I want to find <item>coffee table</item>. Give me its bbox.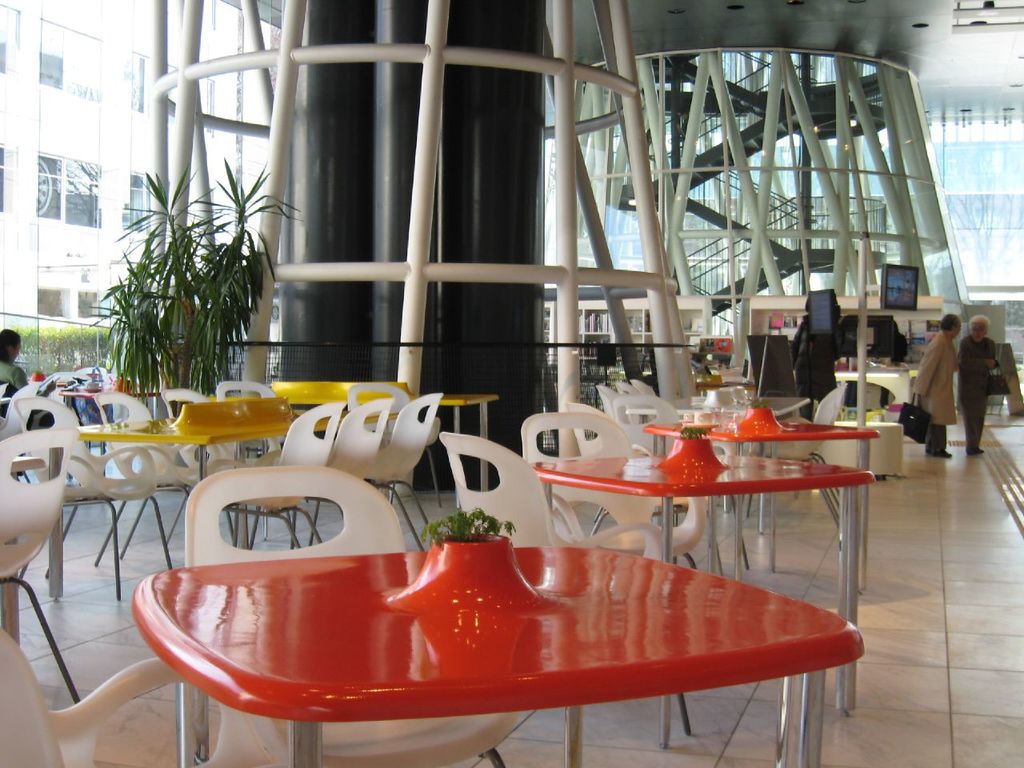
(306,391,498,517).
